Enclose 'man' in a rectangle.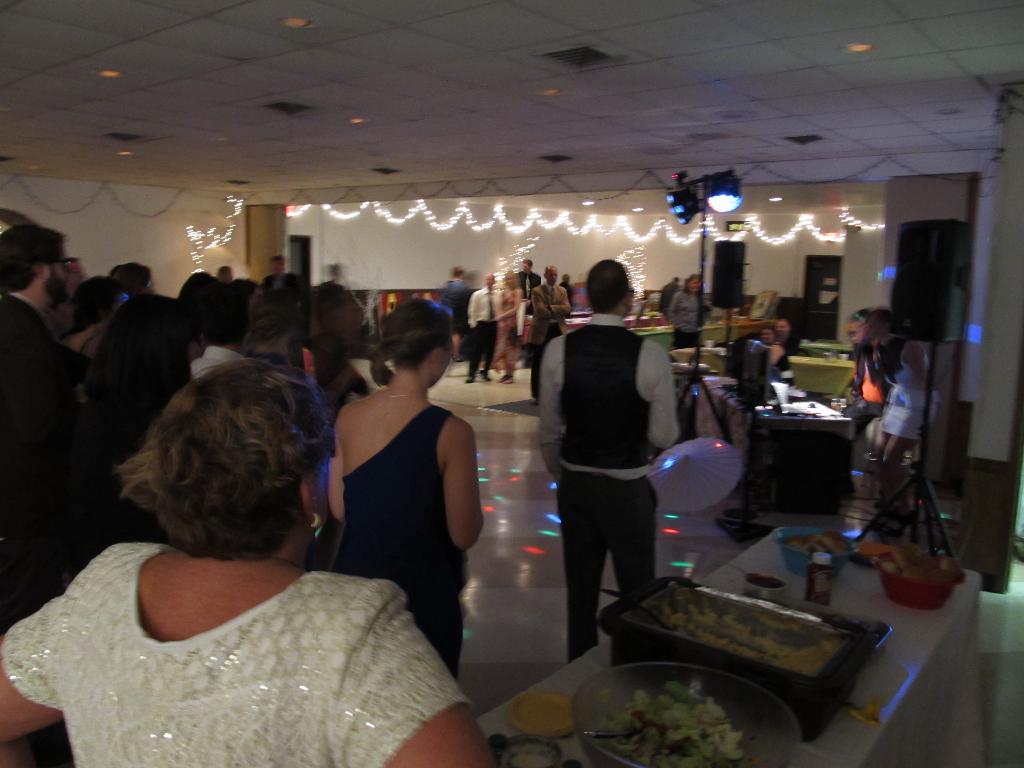
[left=443, top=266, right=474, bottom=362].
